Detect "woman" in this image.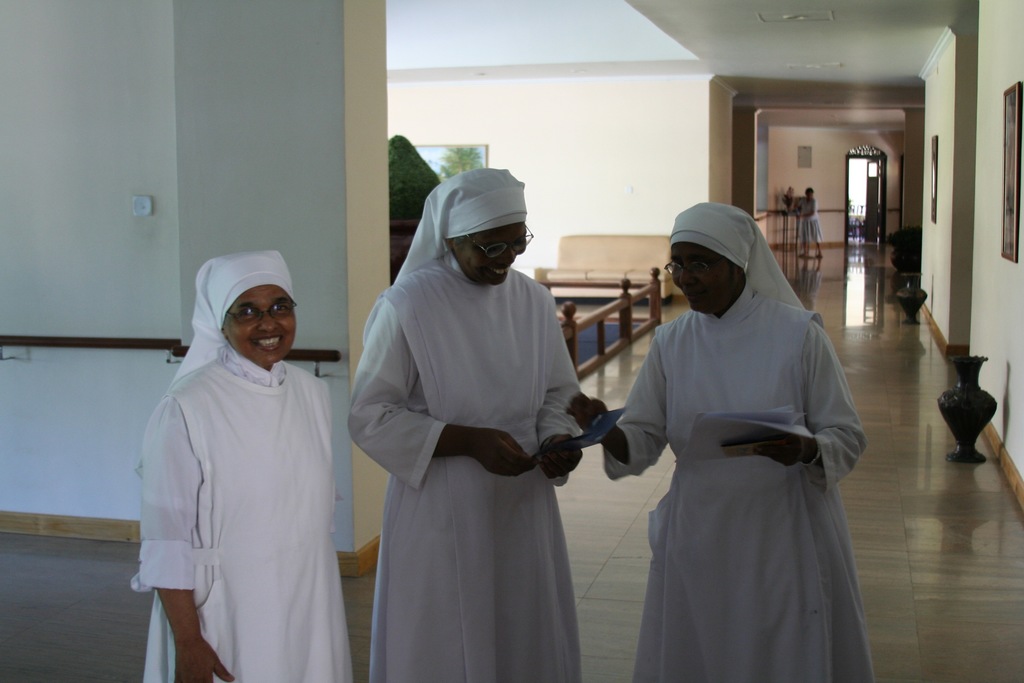
Detection: 348:162:585:682.
